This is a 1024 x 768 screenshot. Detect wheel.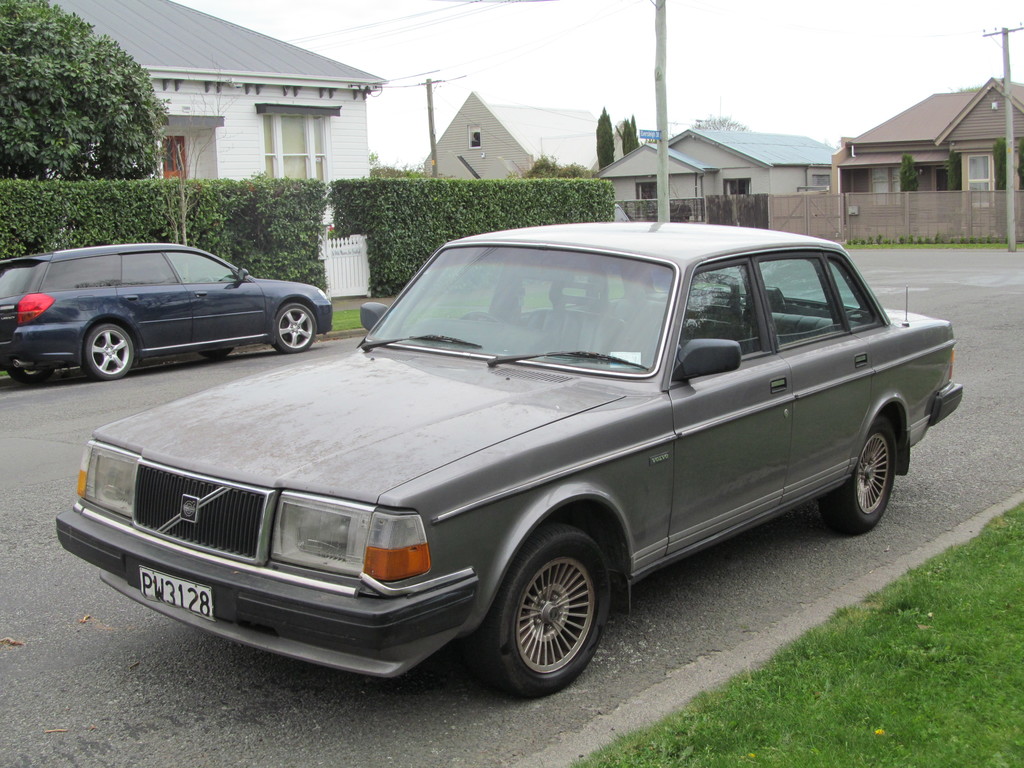
rect(206, 346, 234, 361).
